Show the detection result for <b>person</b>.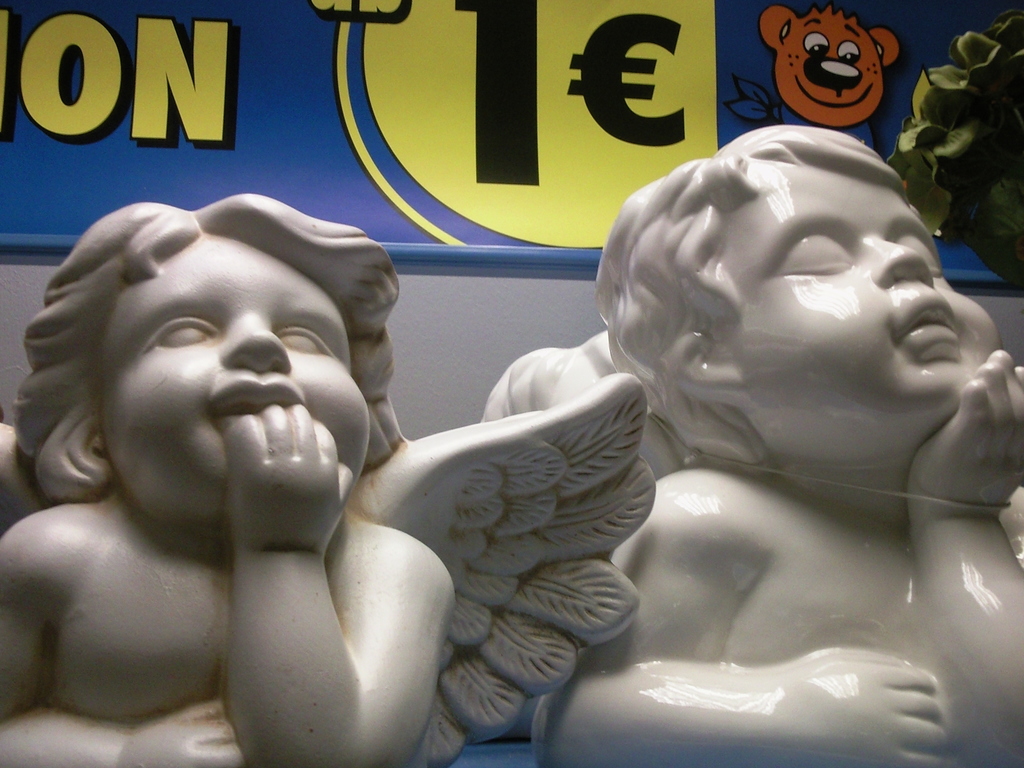
476 126 1023 767.
